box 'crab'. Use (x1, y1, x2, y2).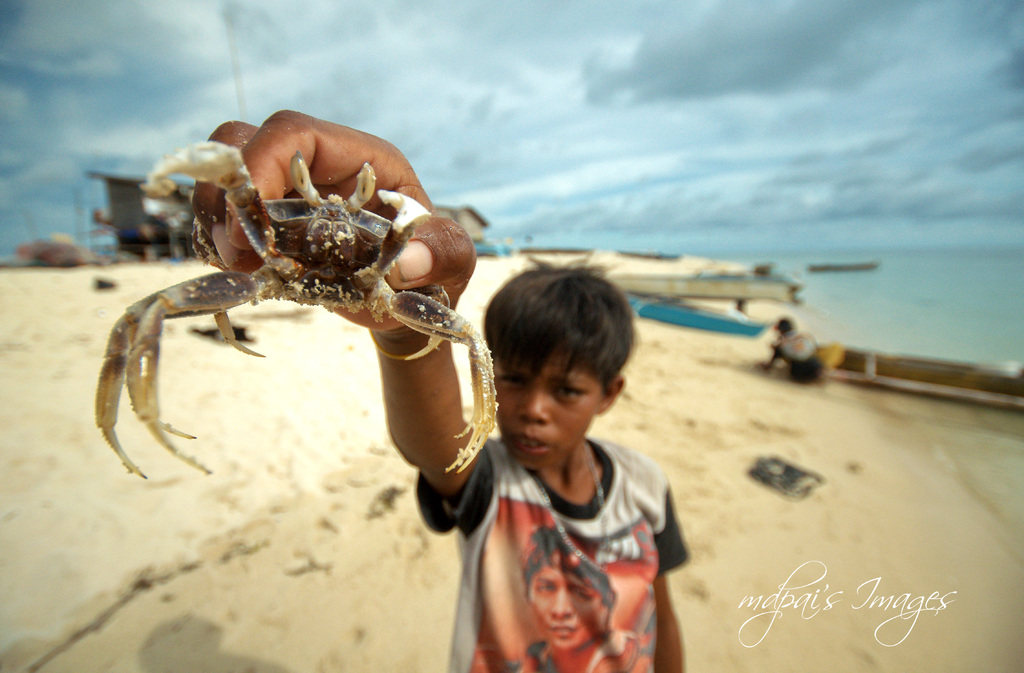
(84, 109, 511, 507).
